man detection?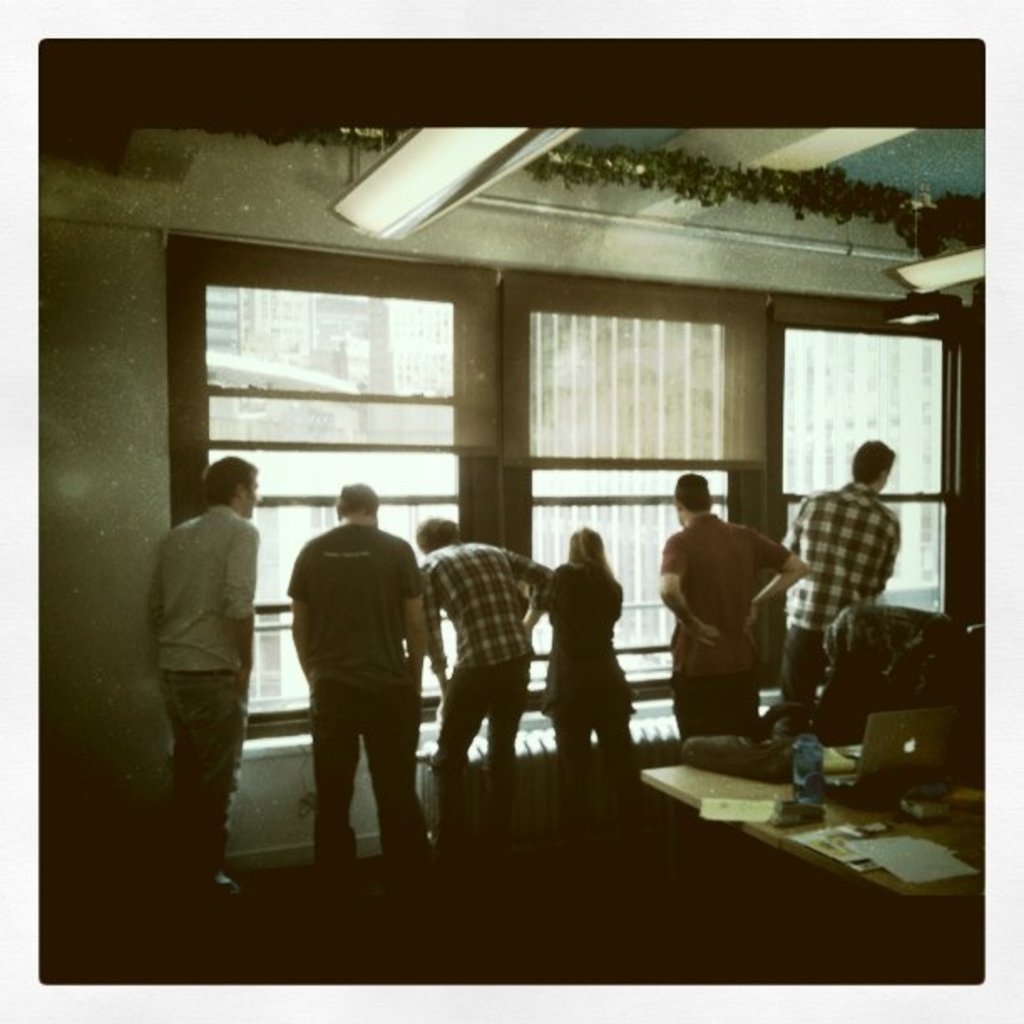
Rect(651, 468, 813, 770)
